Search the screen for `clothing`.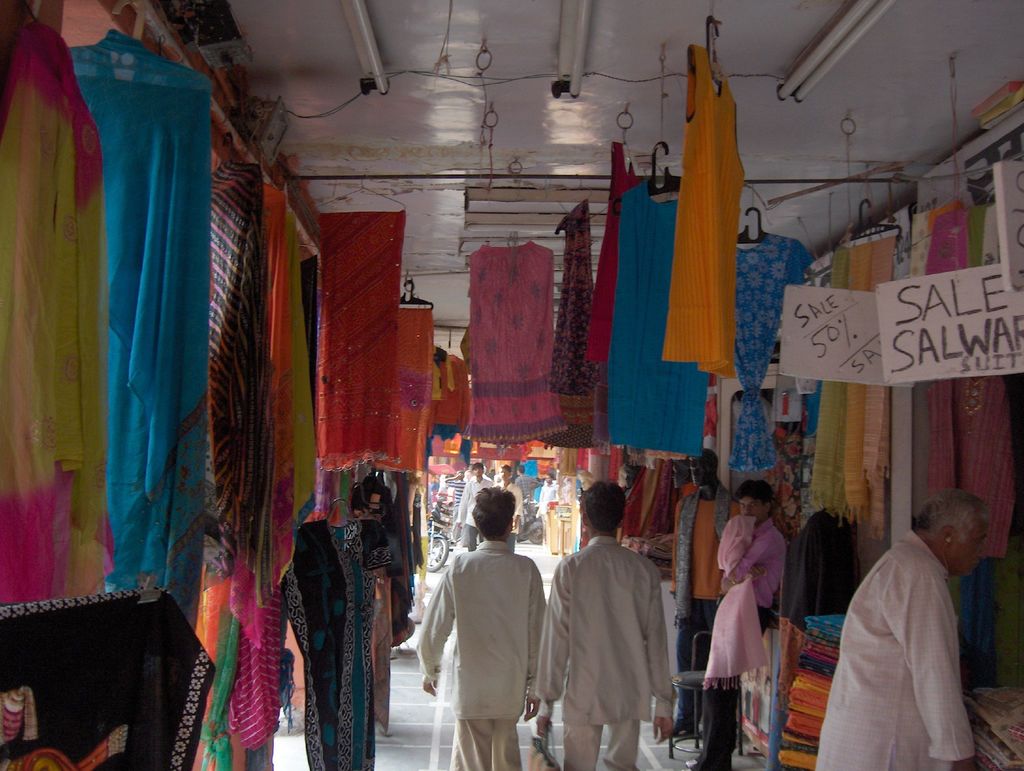
Found at box=[602, 177, 713, 448].
